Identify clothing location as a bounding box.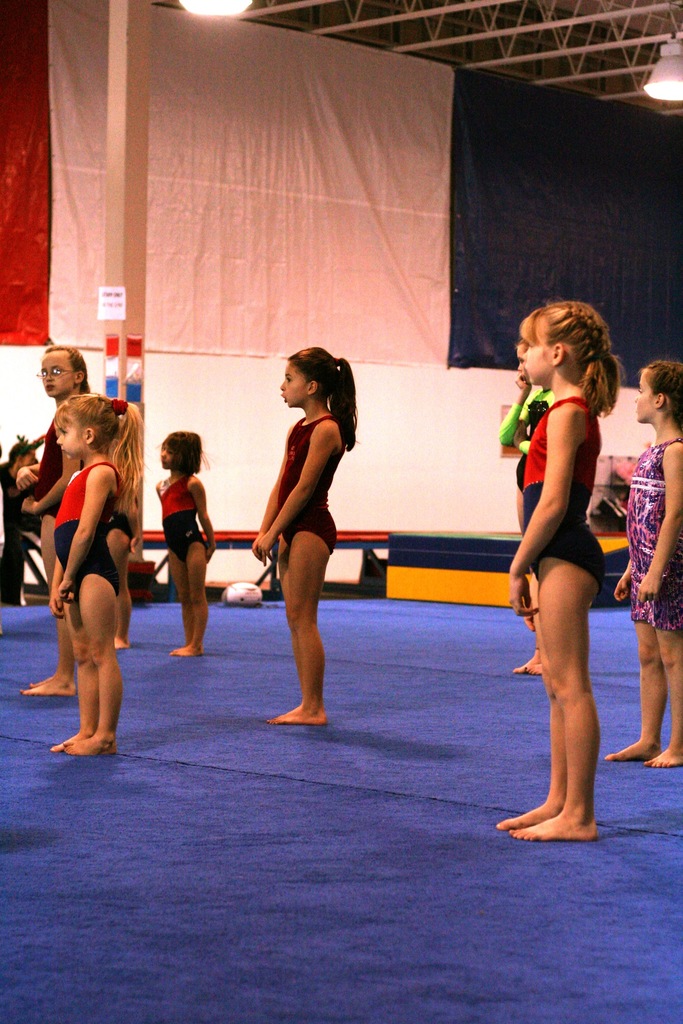
box(277, 412, 343, 552).
